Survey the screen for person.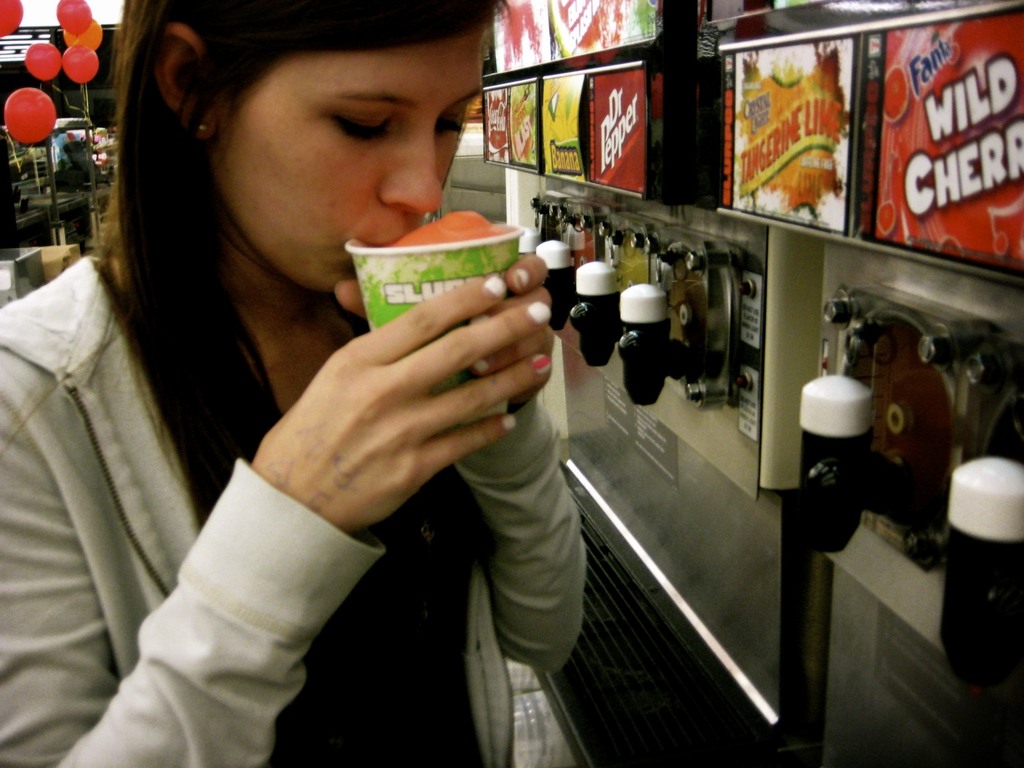
Survey found: (0,1,589,767).
